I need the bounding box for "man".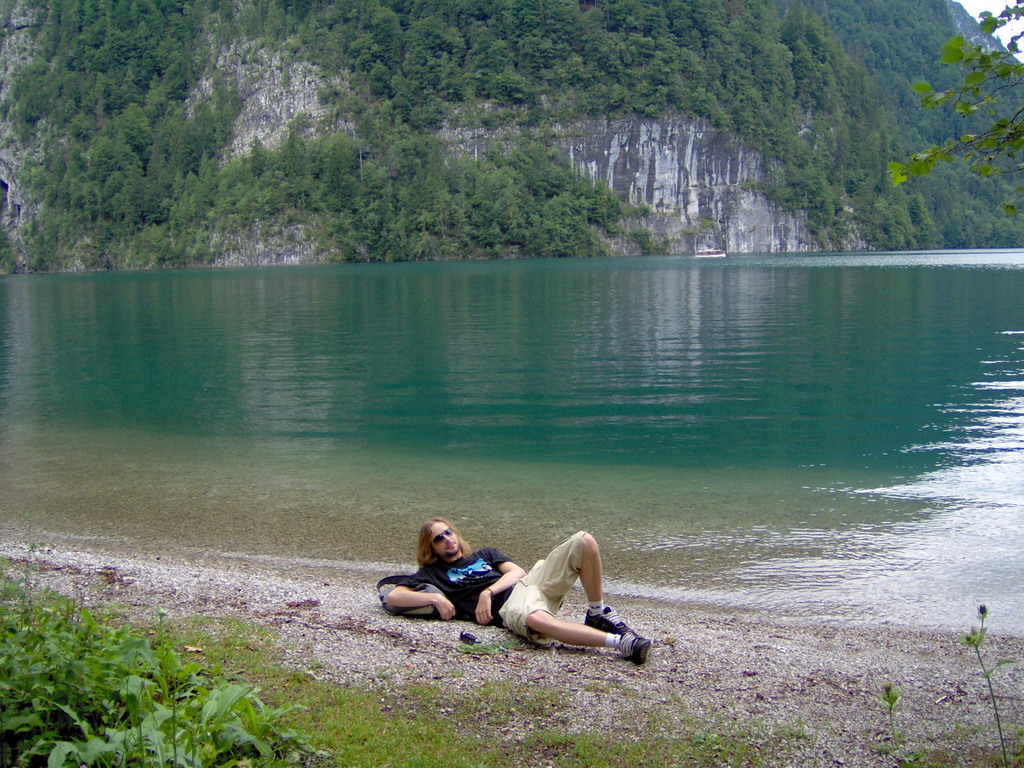
Here it is: [left=387, top=522, right=628, bottom=671].
